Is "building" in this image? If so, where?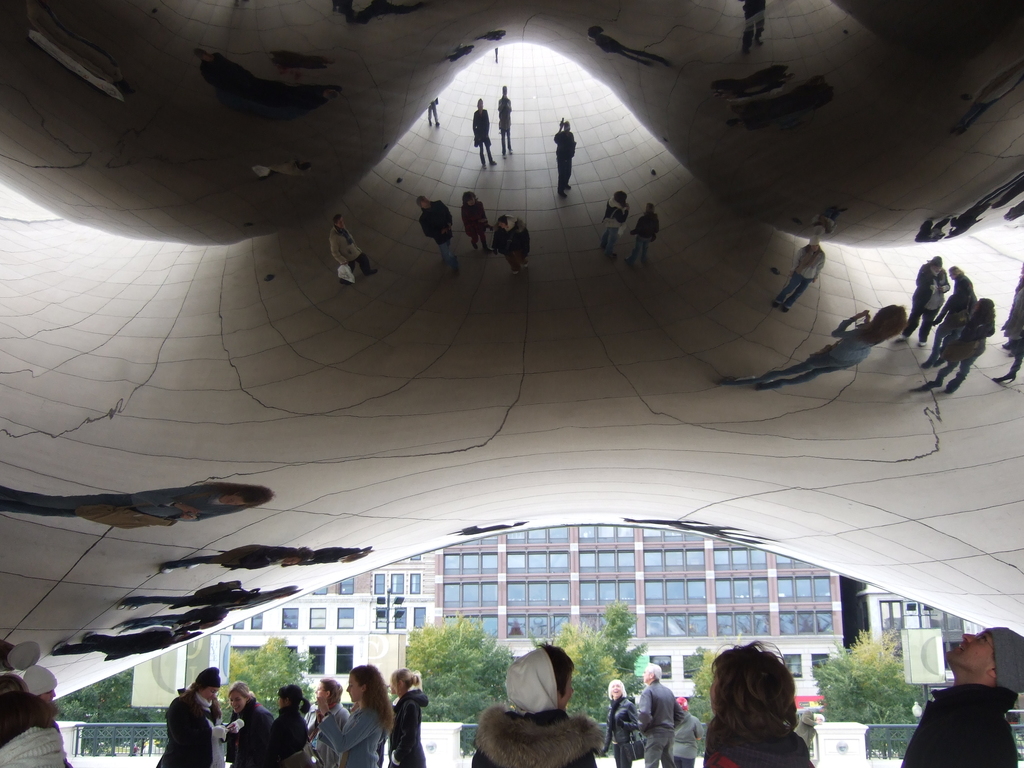
Yes, at [x1=857, y1=580, x2=985, y2=686].
